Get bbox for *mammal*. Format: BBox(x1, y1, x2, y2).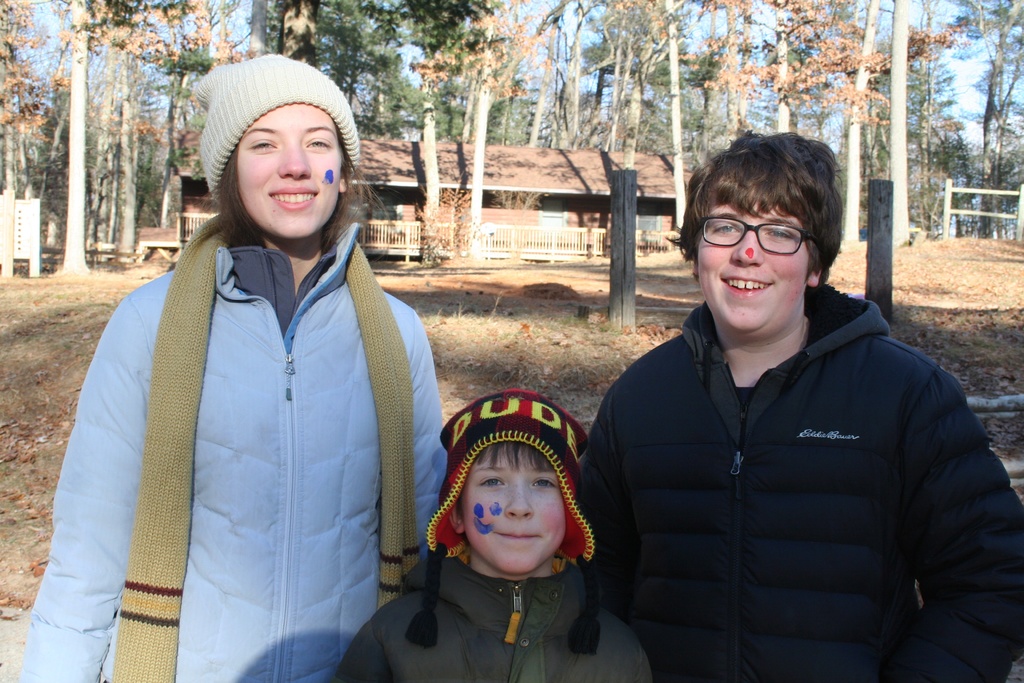
BBox(557, 177, 990, 682).
